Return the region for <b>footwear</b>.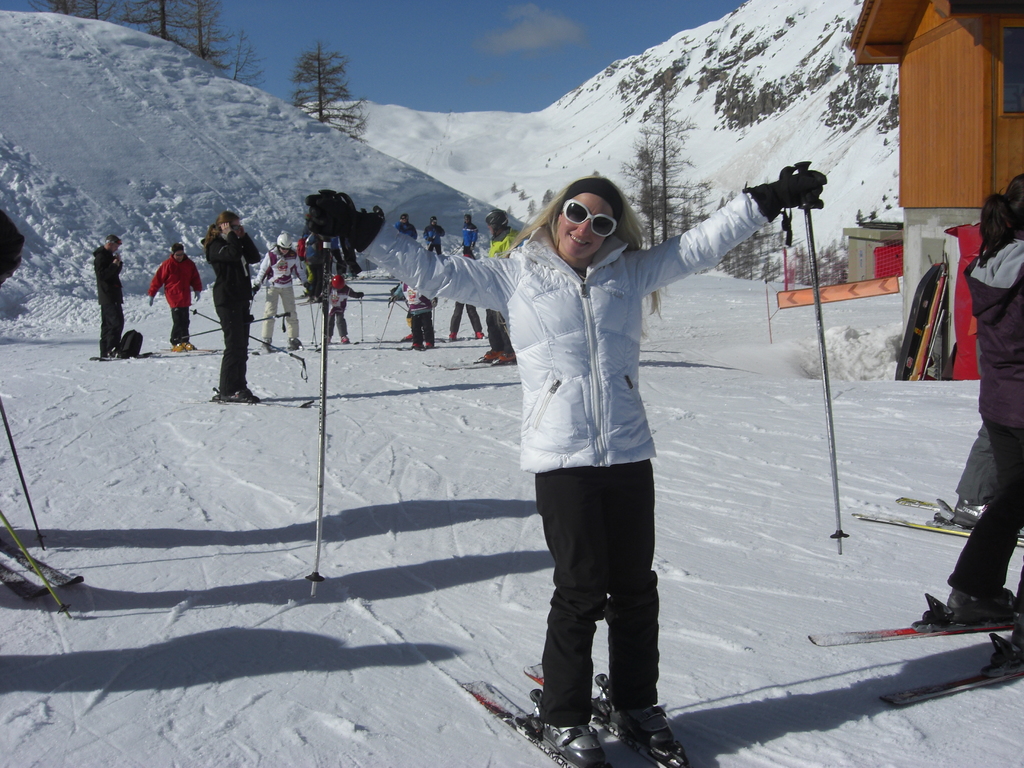
{"left": 486, "top": 345, "right": 504, "bottom": 362}.
